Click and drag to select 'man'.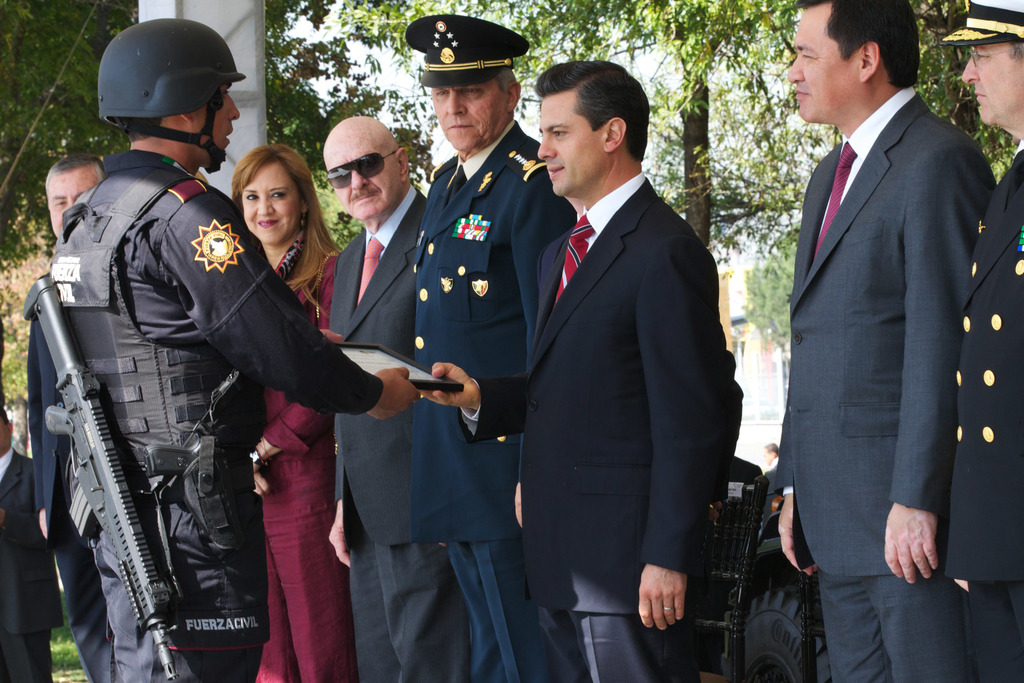
Selection: select_region(47, 19, 419, 682).
